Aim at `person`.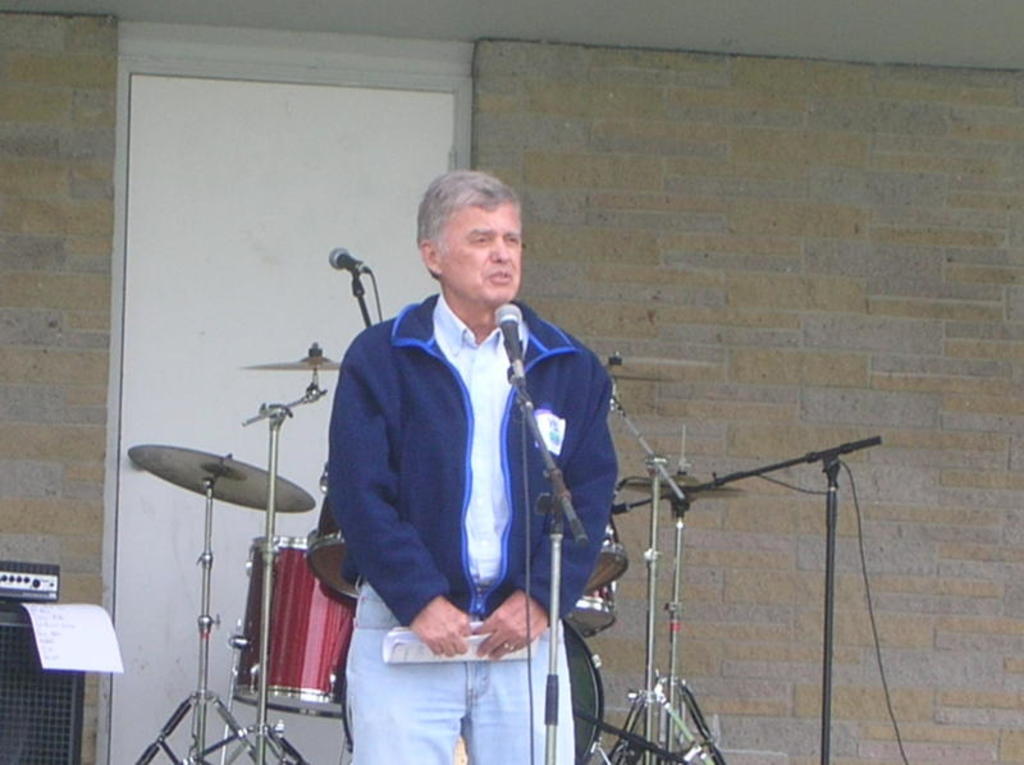
Aimed at 315/138/616/753.
